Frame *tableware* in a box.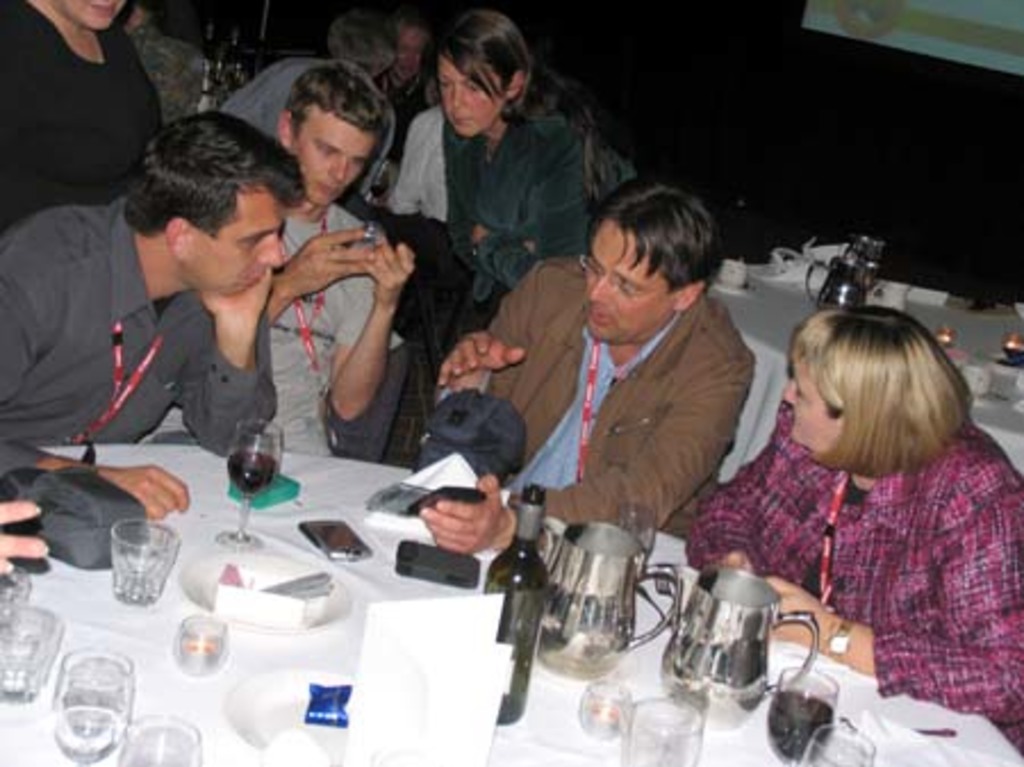
BBox(619, 701, 699, 765).
